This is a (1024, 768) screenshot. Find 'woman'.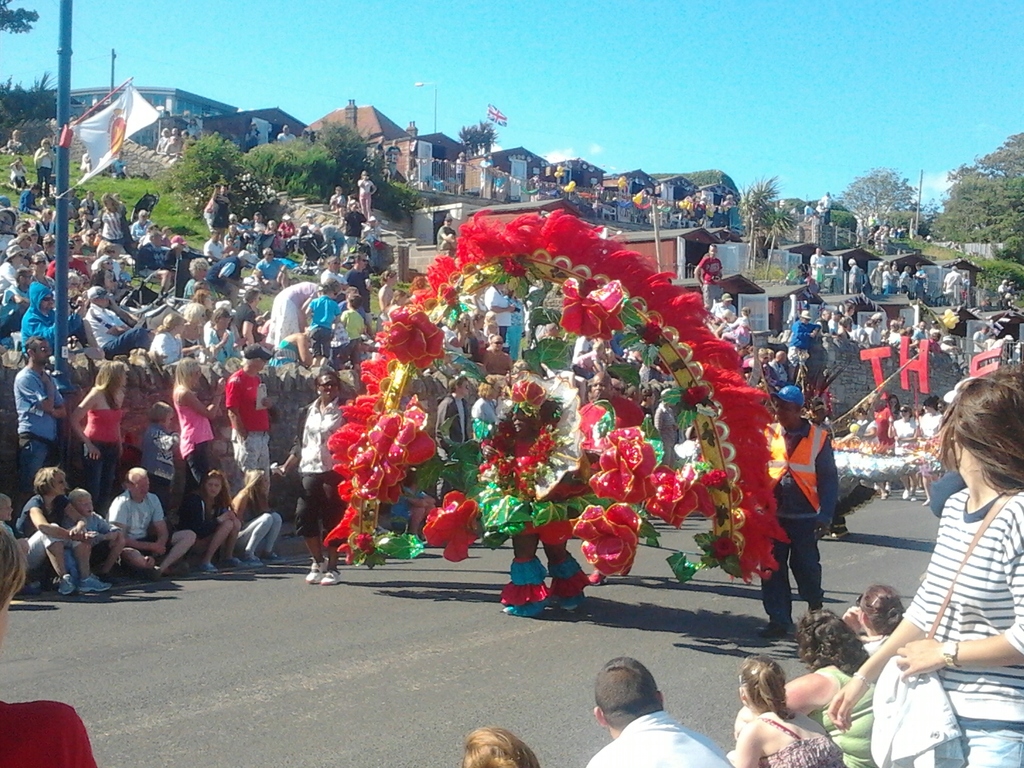
Bounding box: select_region(874, 369, 1021, 751).
